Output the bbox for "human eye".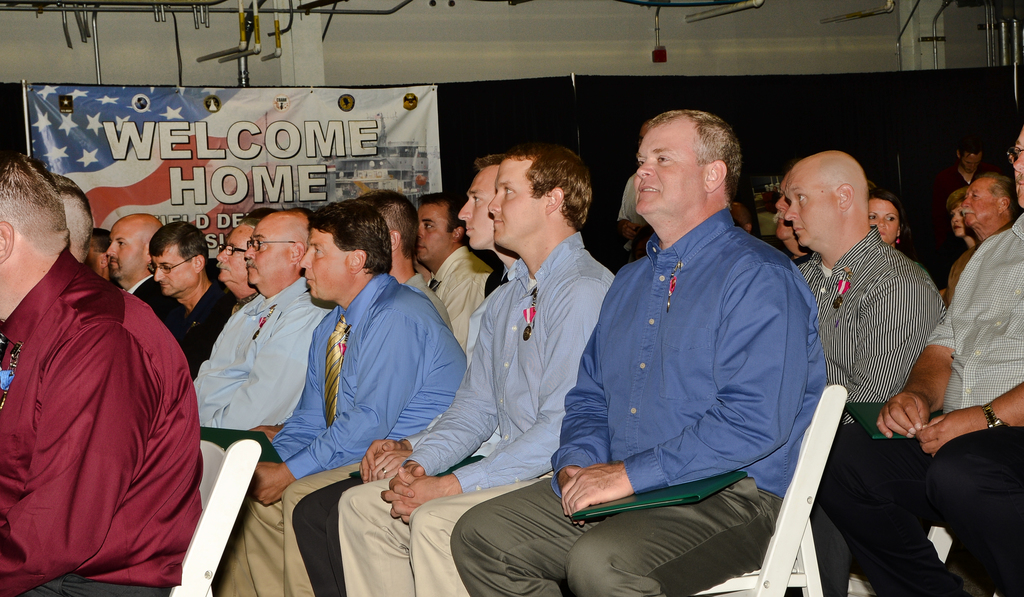
[970, 190, 977, 198].
